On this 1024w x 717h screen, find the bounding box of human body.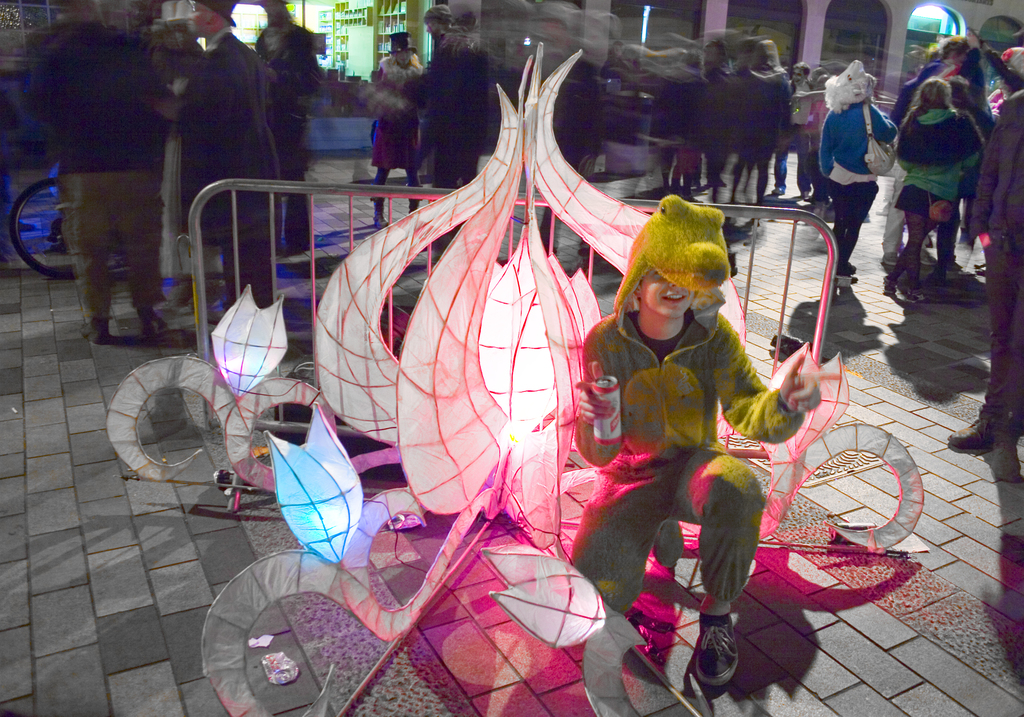
Bounding box: left=428, top=30, right=490, bottom=254.
